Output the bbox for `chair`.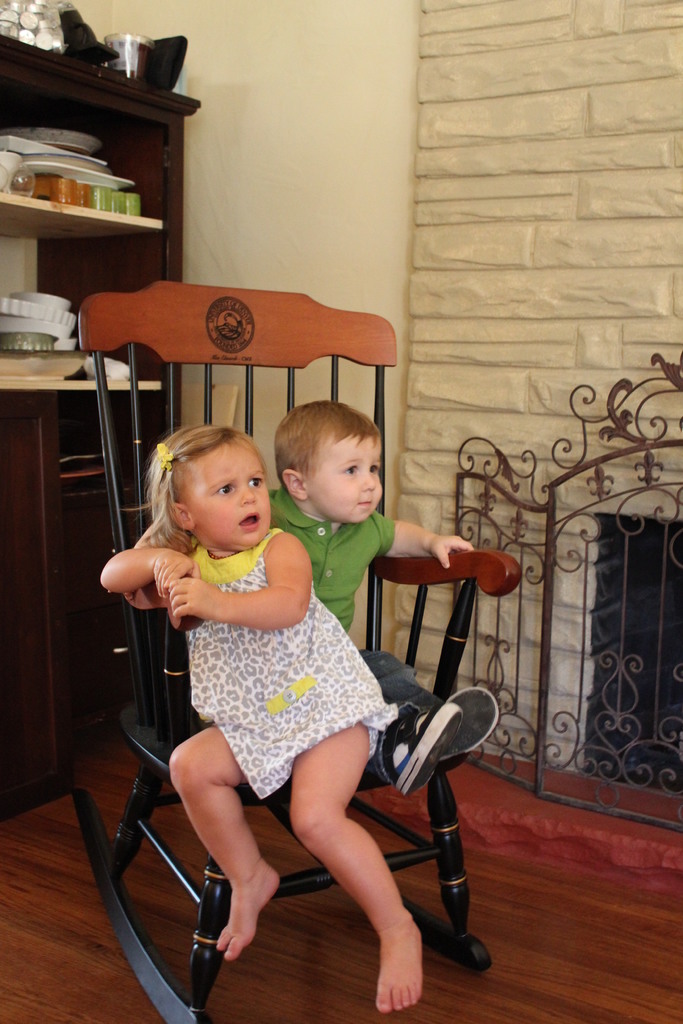
<bbox>63, 273, 491, 1023</bbox>.
